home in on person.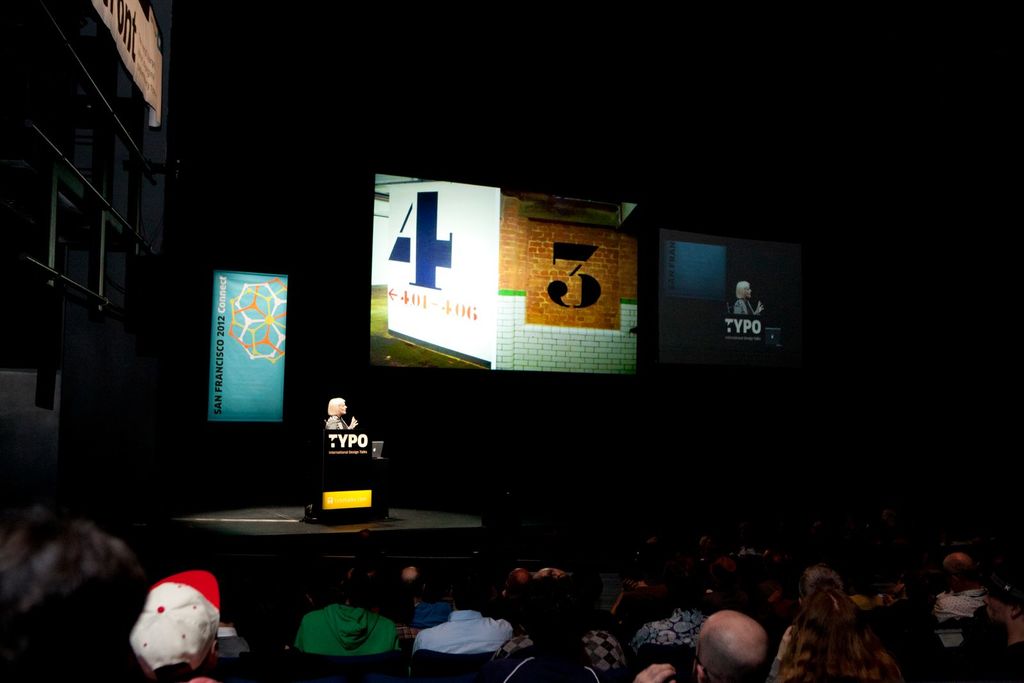
Homed in at (left=326, top=399, right=360, bottom=430).
